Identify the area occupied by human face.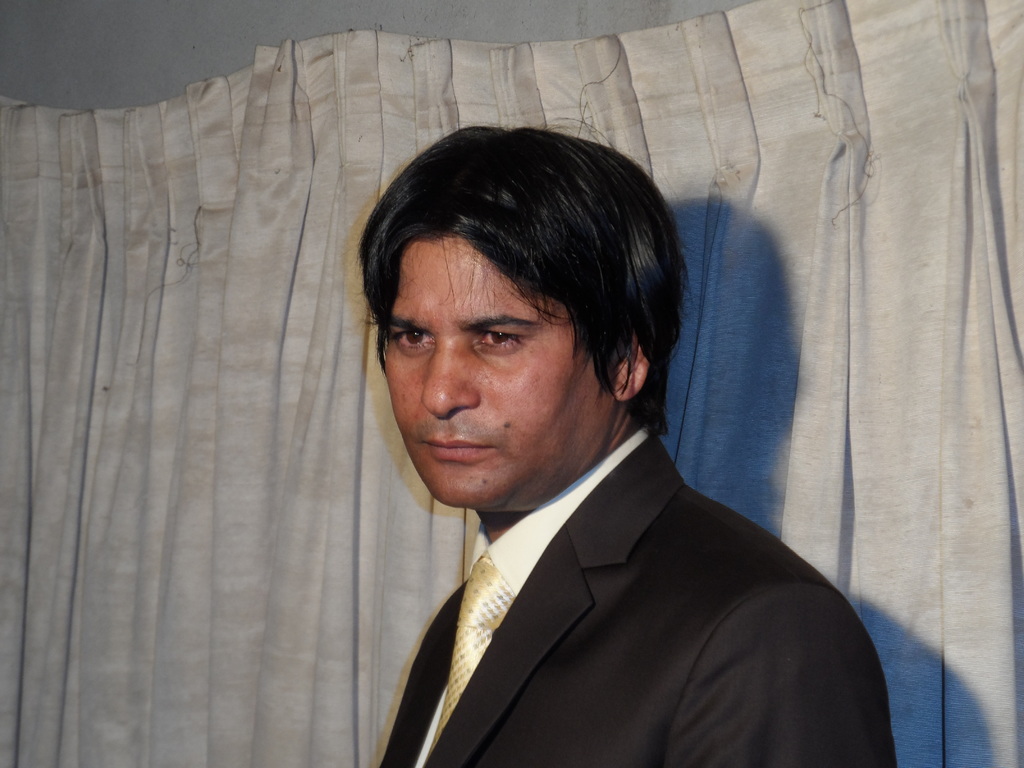
Area: 376, 229, 620, 503.
